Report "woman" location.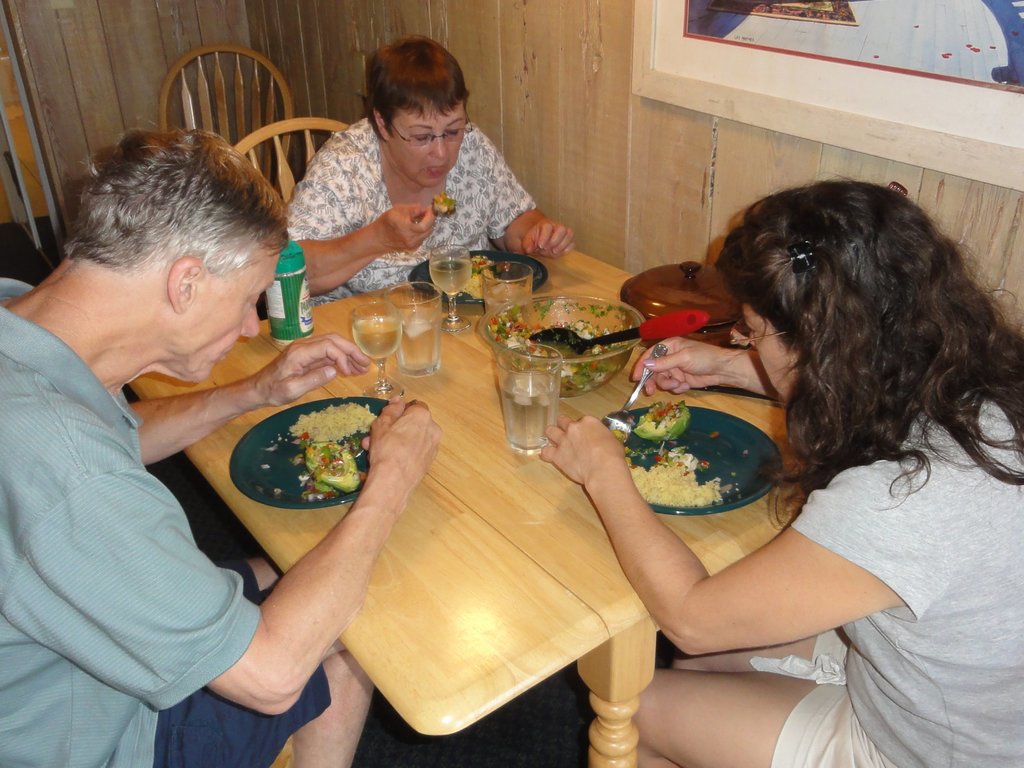
Report: {"left": 282, "top": 32, "right": 576, "bottom": 310}.
